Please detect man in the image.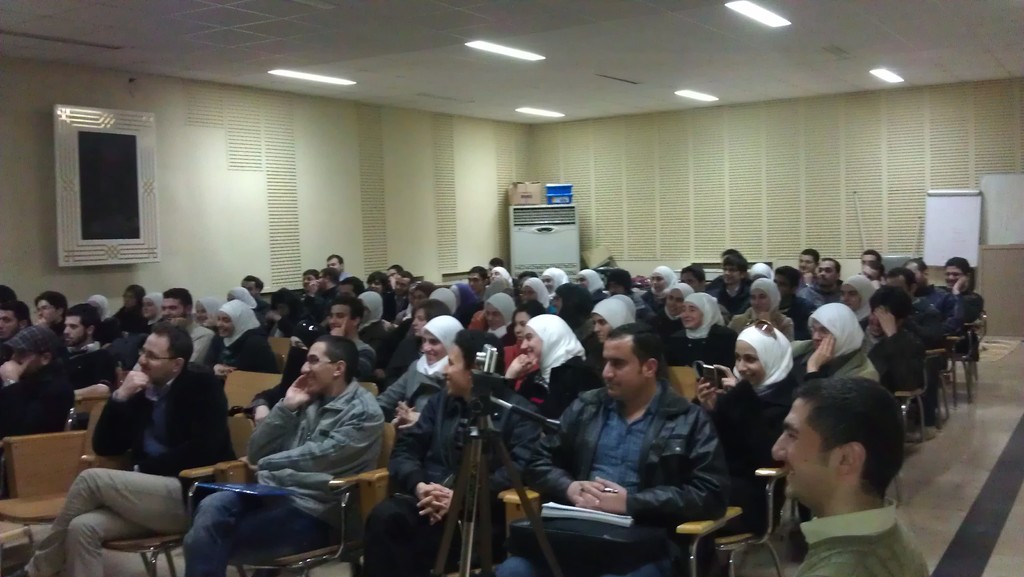
(x1=902, y1=257, x2=954, y2=317).
